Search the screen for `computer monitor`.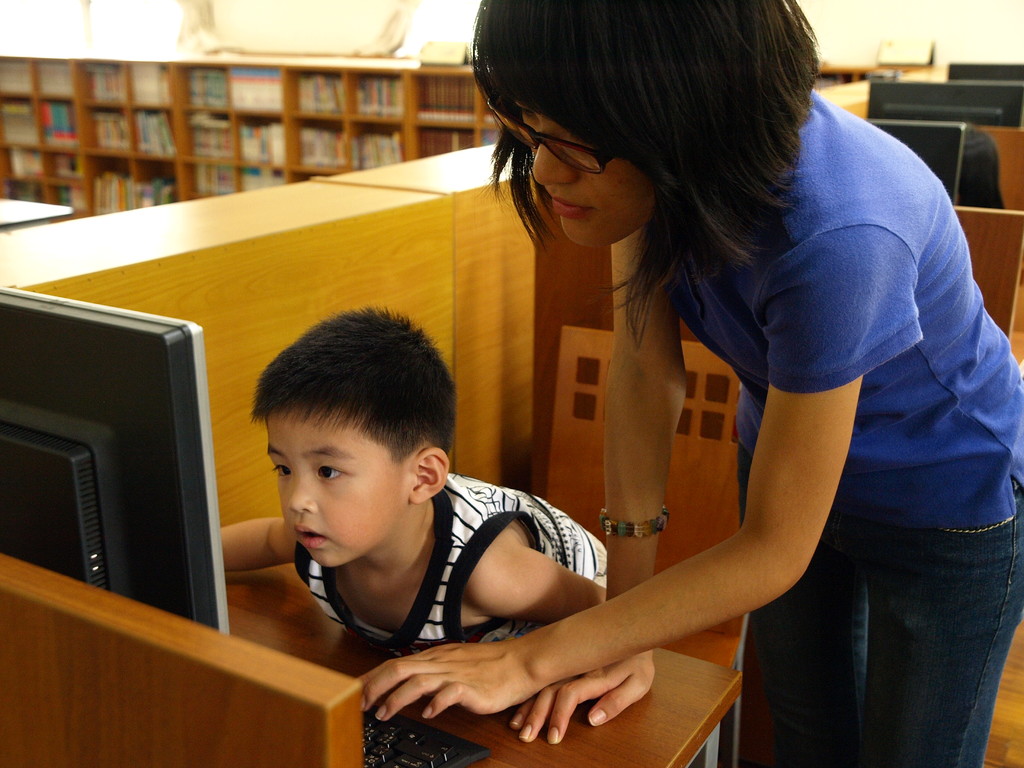
Found at x1=945, y1=57, x2=1023, y2=84.
